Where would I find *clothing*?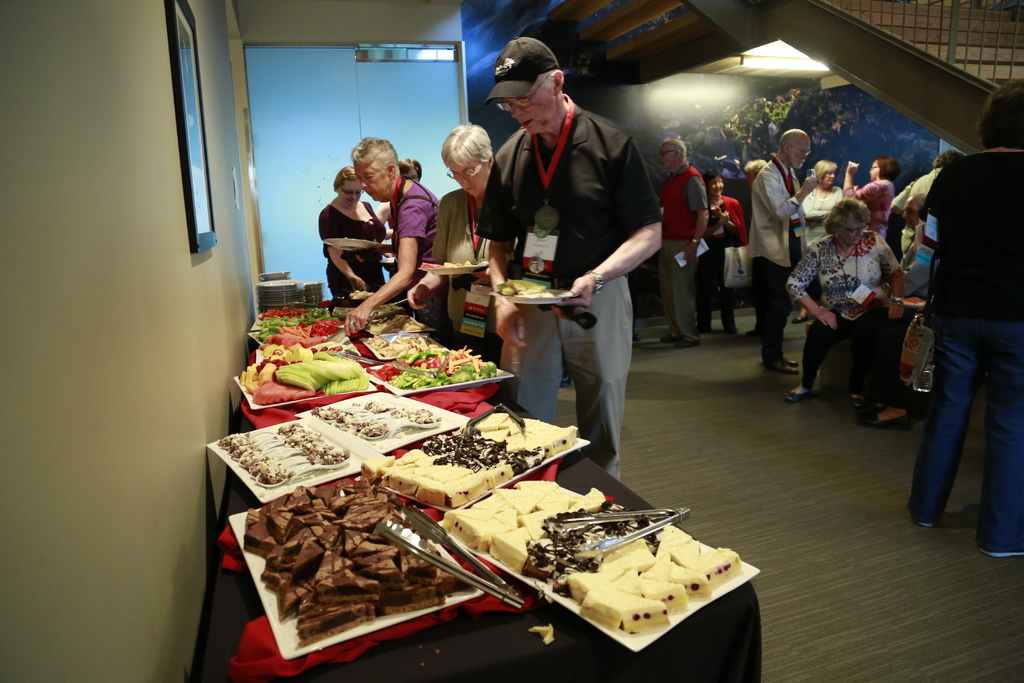
At [795,227,906,404].
